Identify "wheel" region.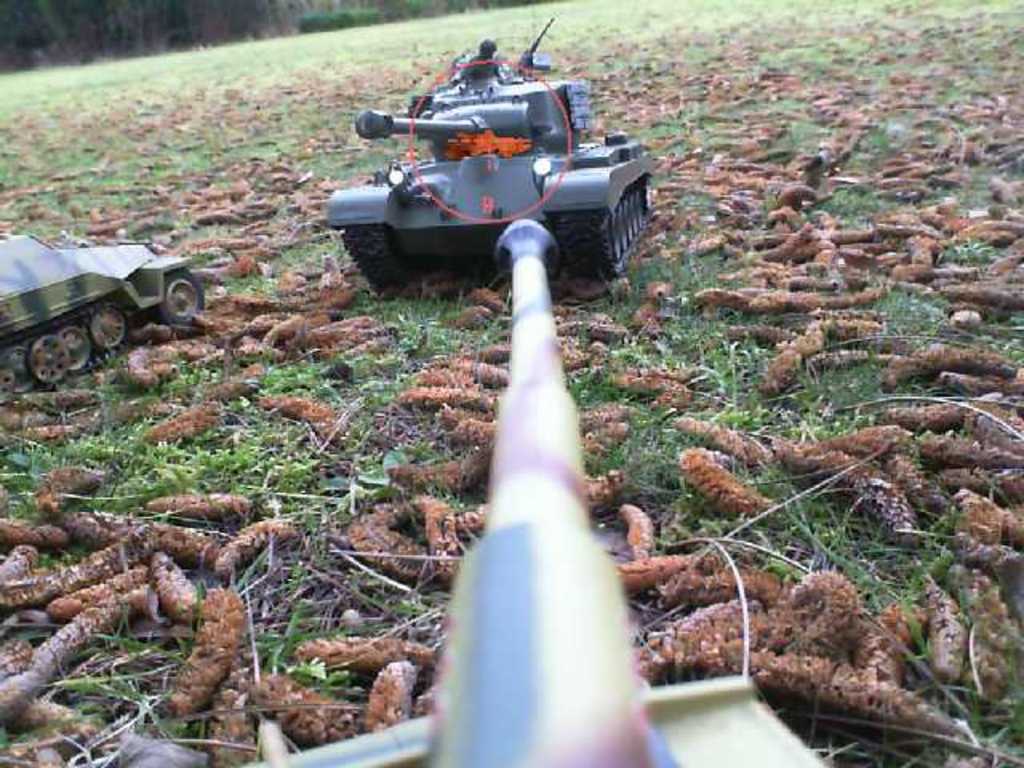
Region: <box>157,267,206,323</box>.
